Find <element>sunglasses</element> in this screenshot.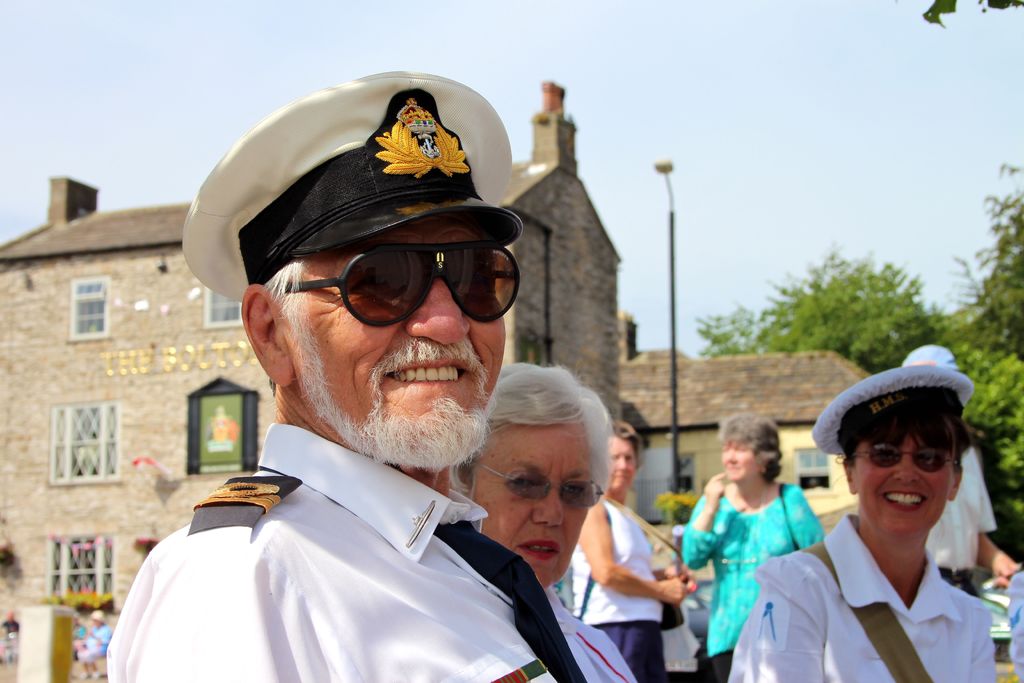
The bounding box for <element>sunglasses</element> is rect(859, 448, 954, 470).
